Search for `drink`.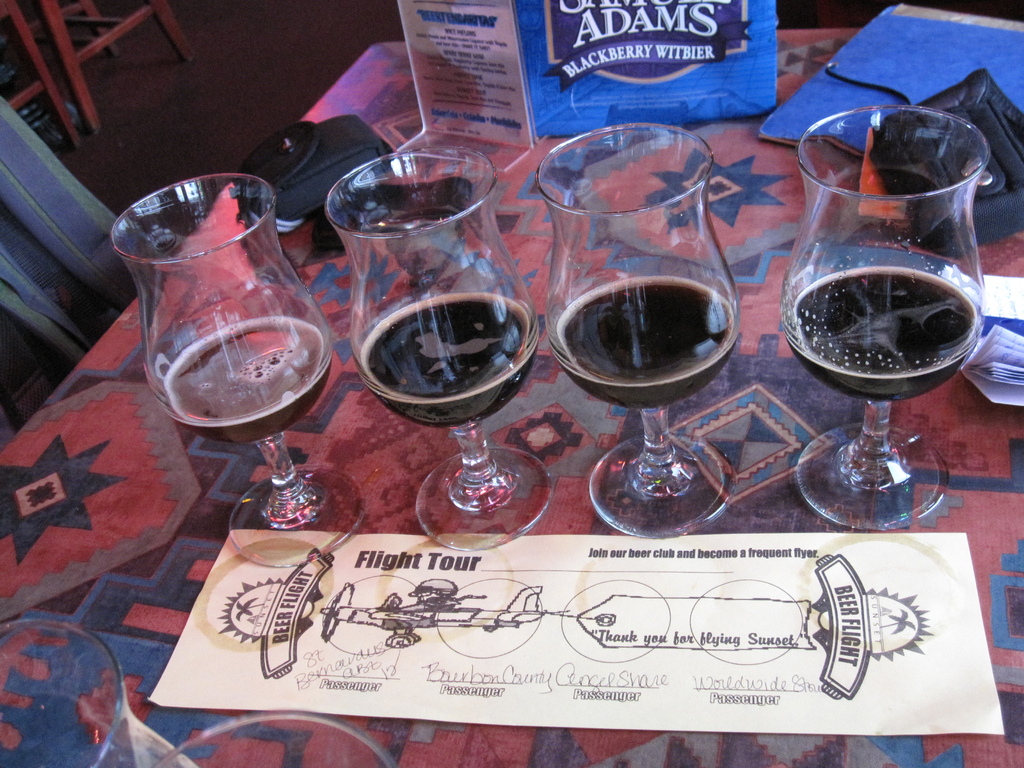
Found at [left=175, top=328, right=308, bottom=442].
